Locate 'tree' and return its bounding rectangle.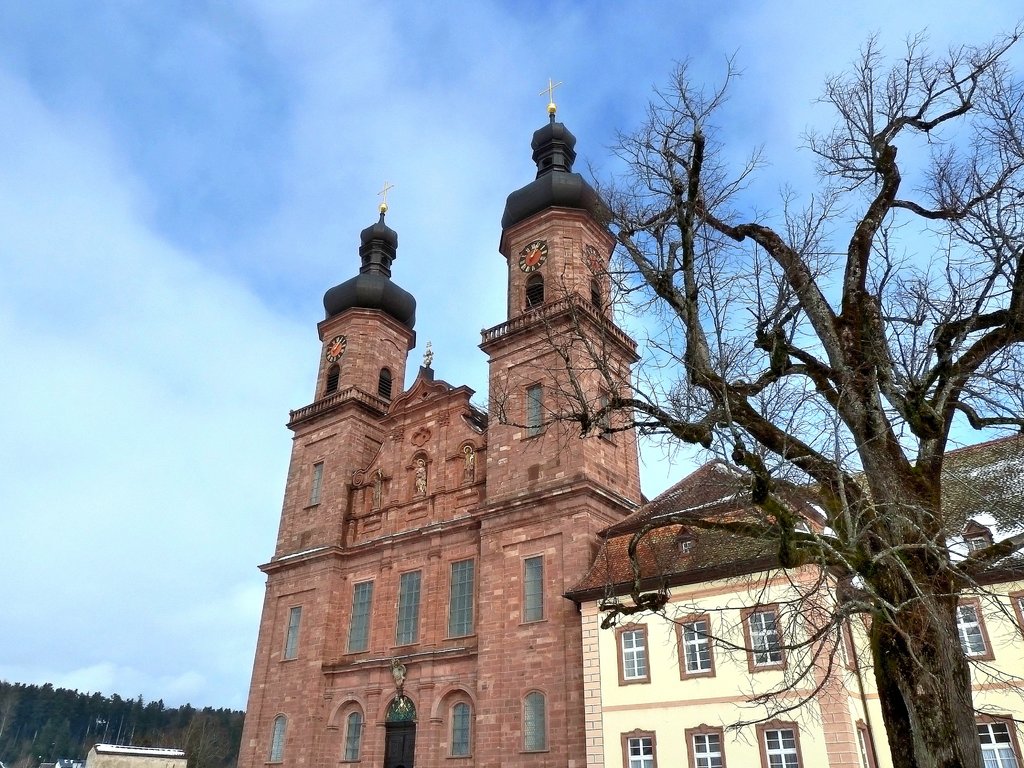
(488,24,1023,767).
